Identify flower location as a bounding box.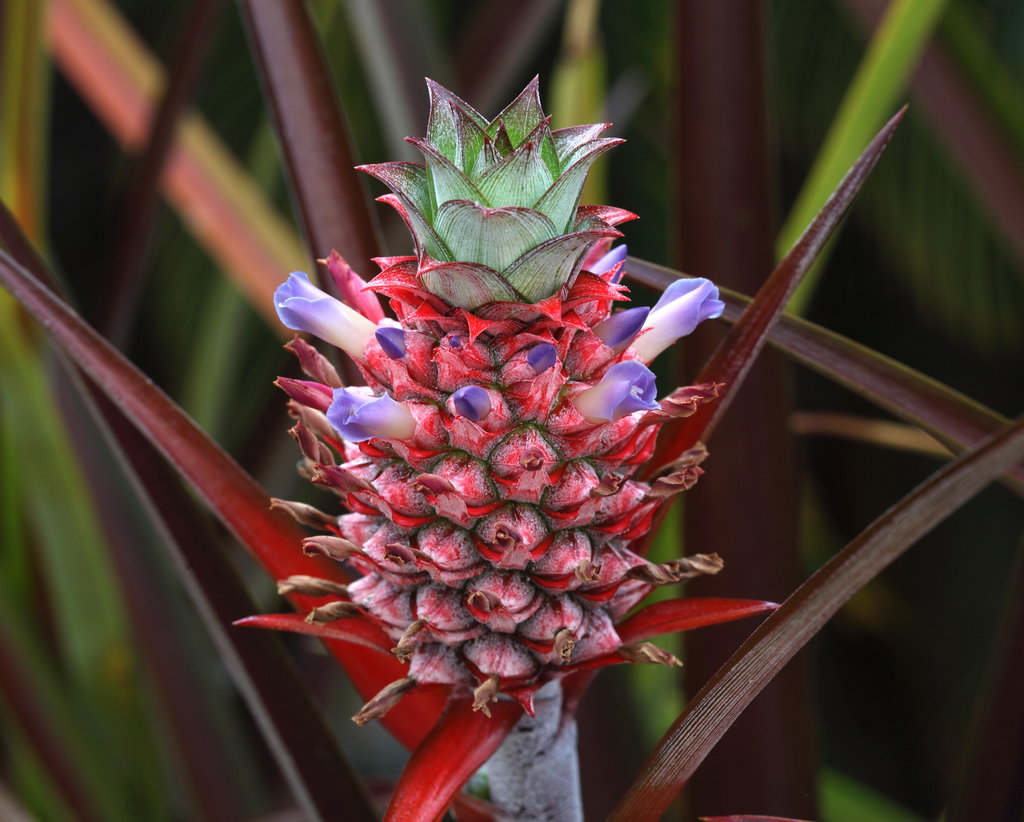
[left=593, top=306, right=650, bottom=357].
